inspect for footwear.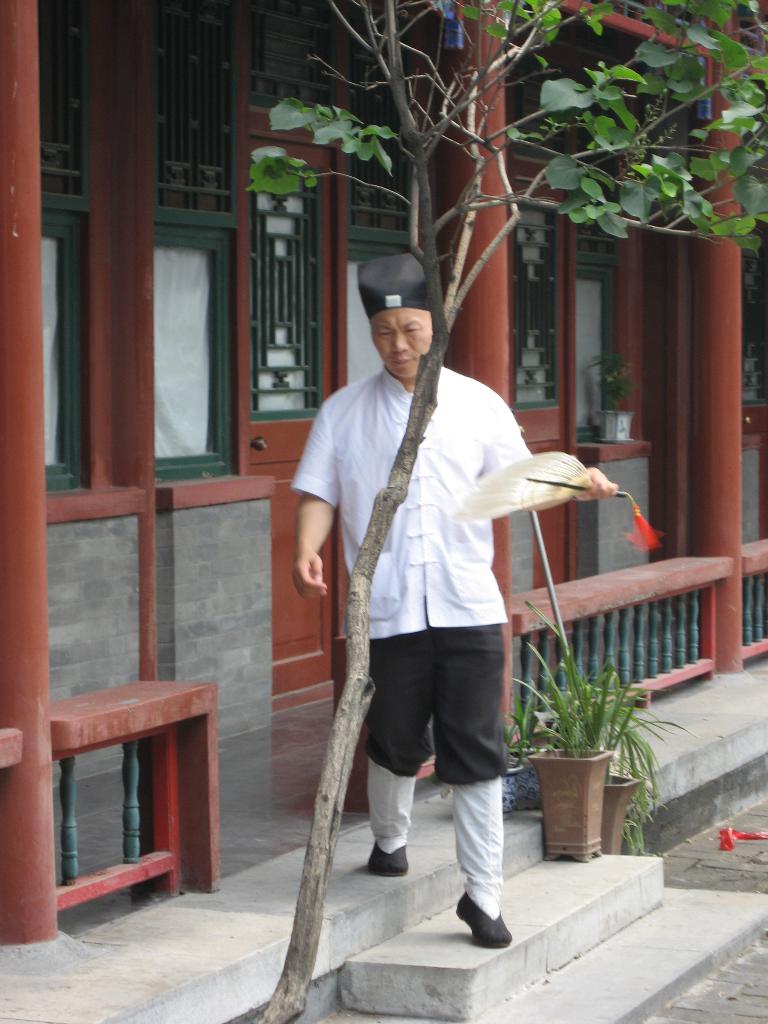
Inspection: [left=451, top=771, right=515, bottom=949].
